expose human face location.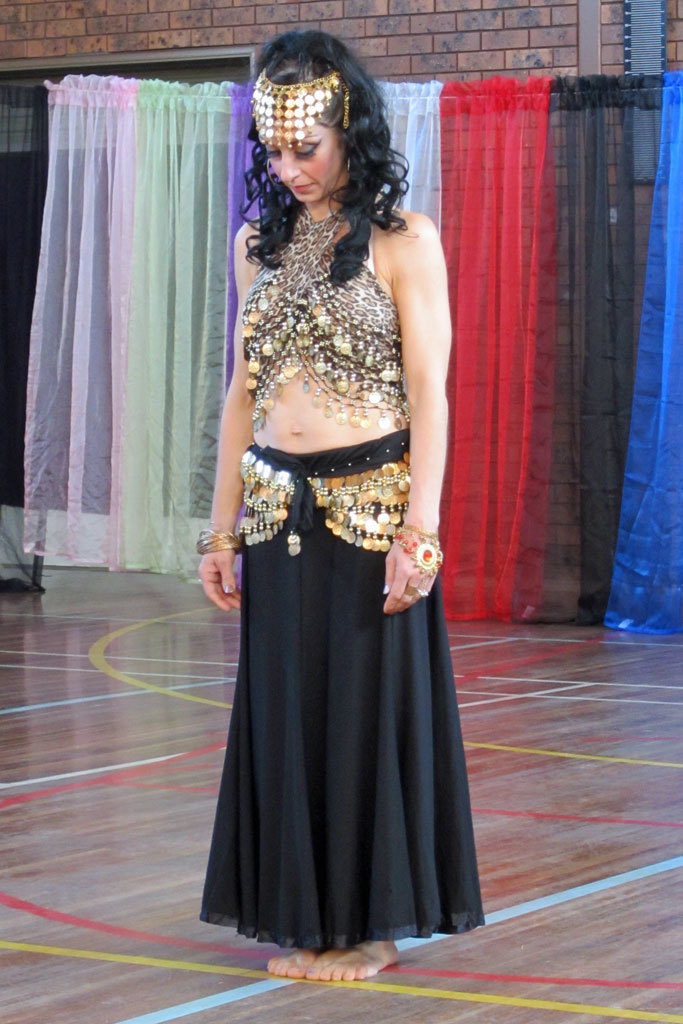
Exposed at x1=256, y1=81, x2=364, y2=200.
